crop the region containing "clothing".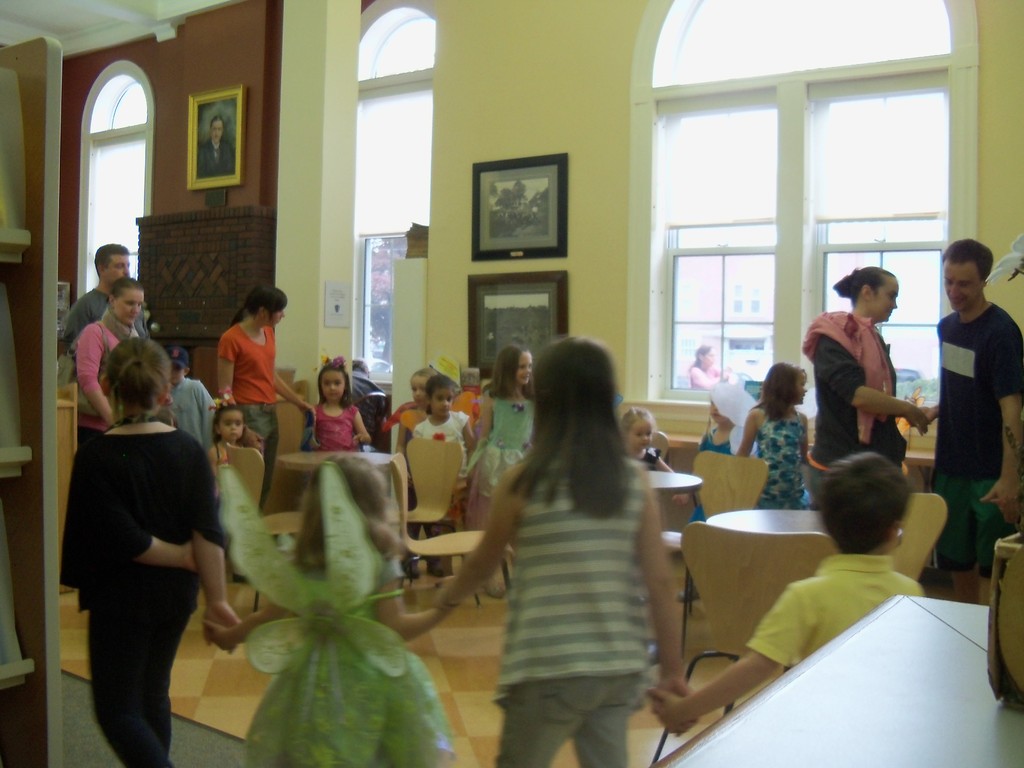
Crop region: 465:444:657:767.
